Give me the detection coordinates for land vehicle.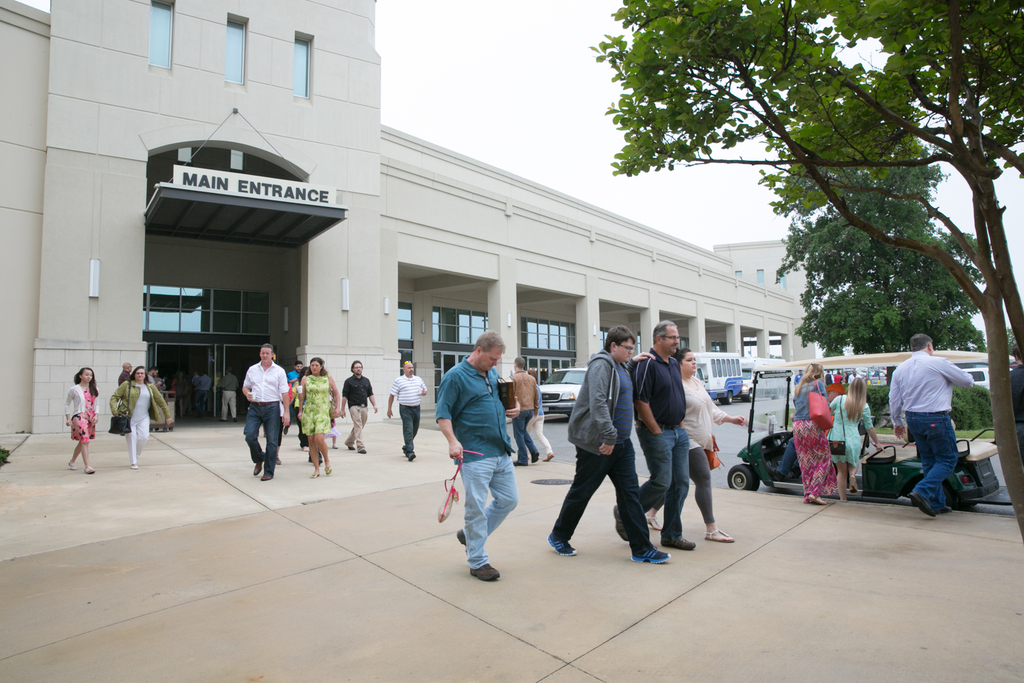
select_region(727, 351, 1013, 511).
